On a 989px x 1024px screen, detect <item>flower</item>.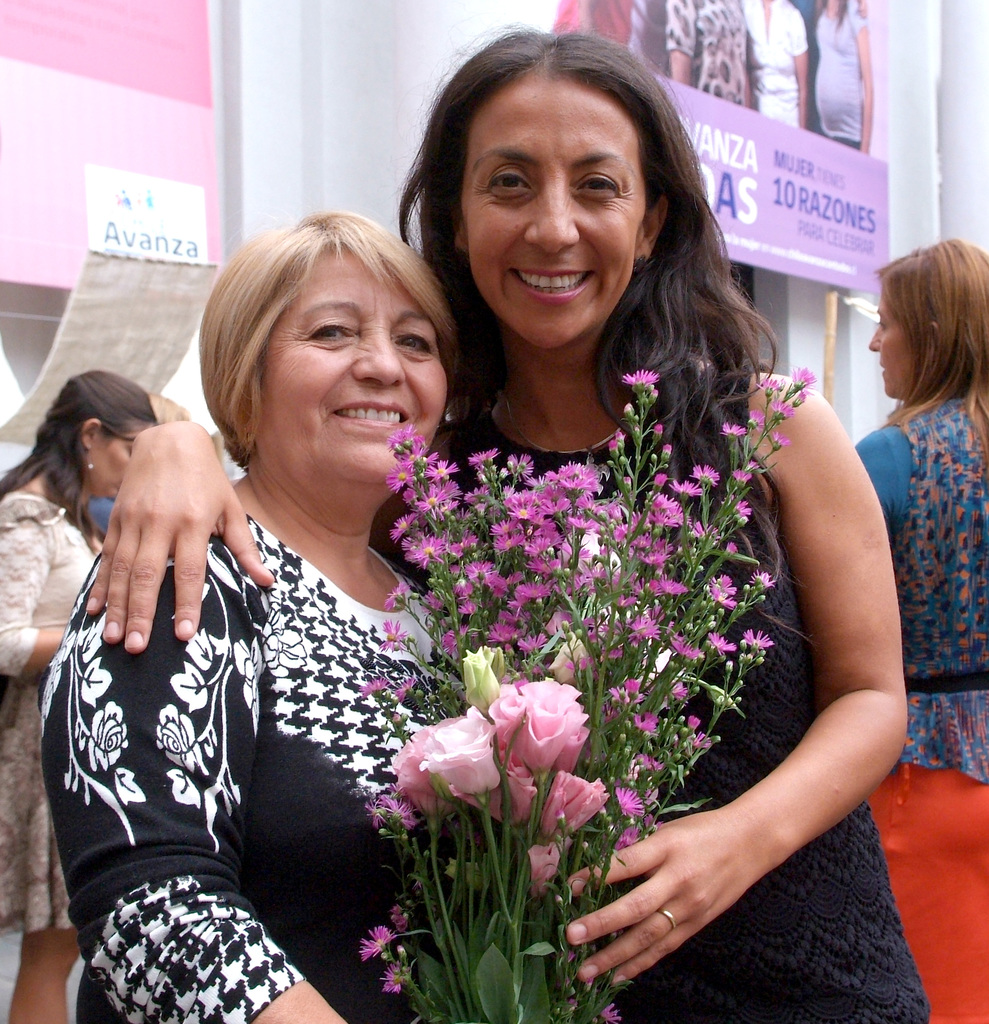
detection(620, 367, 662, 390).
